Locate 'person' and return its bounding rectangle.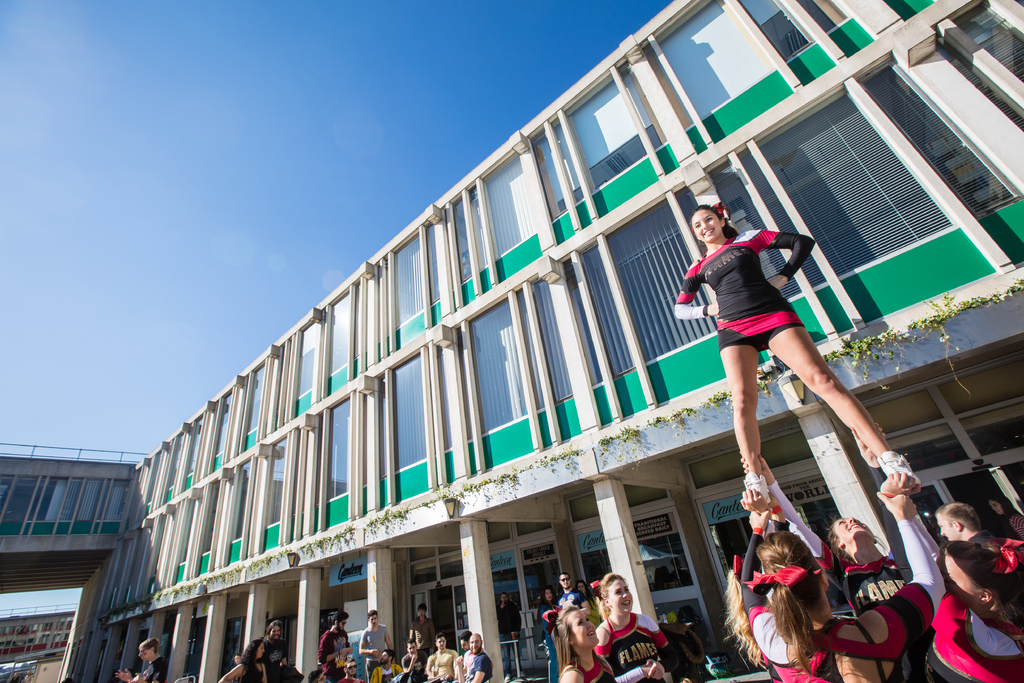
box=[366, 645, 407, 682].
